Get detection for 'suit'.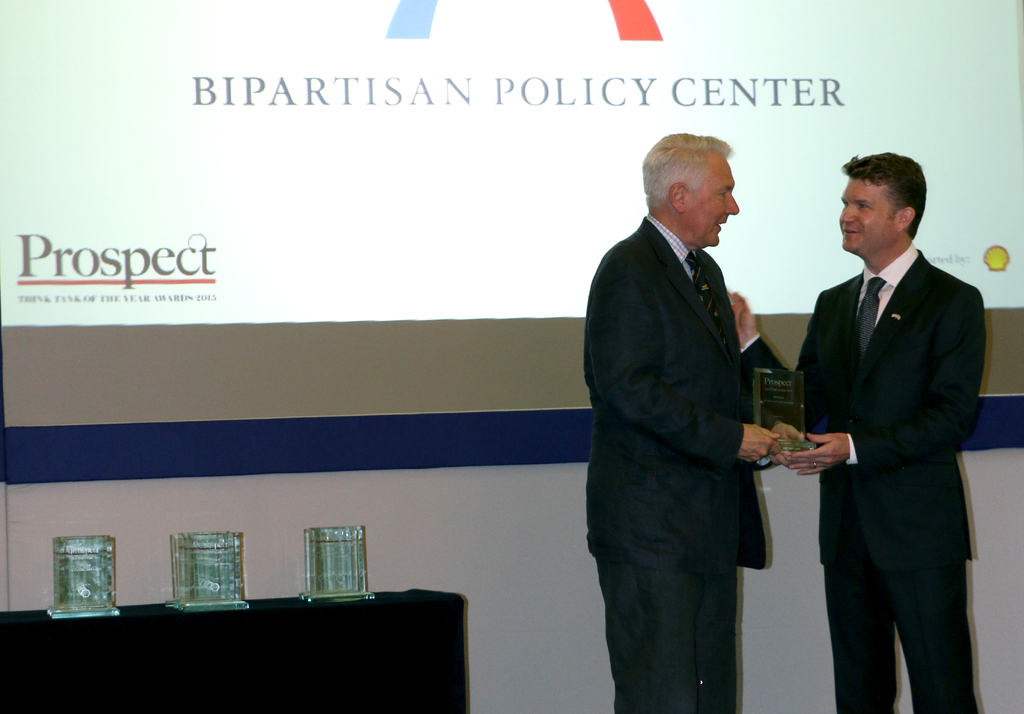
Detection: x1=781 y1=160 x2=995 y2=711.
